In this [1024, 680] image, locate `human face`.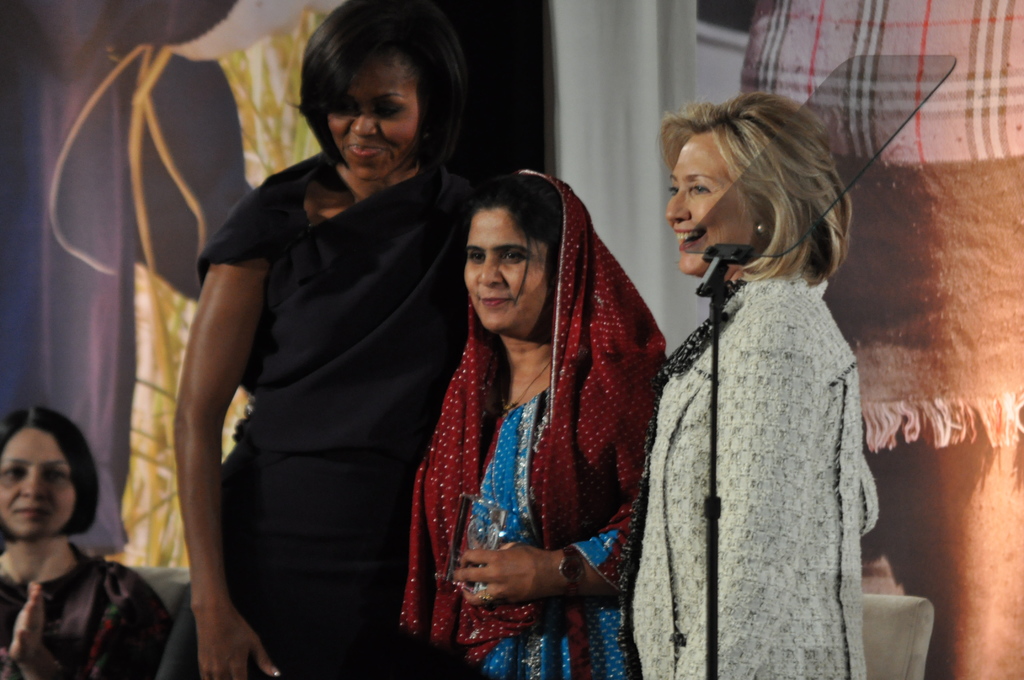
Bounding box: (left=463, top=207, right=550, bottom=334).
